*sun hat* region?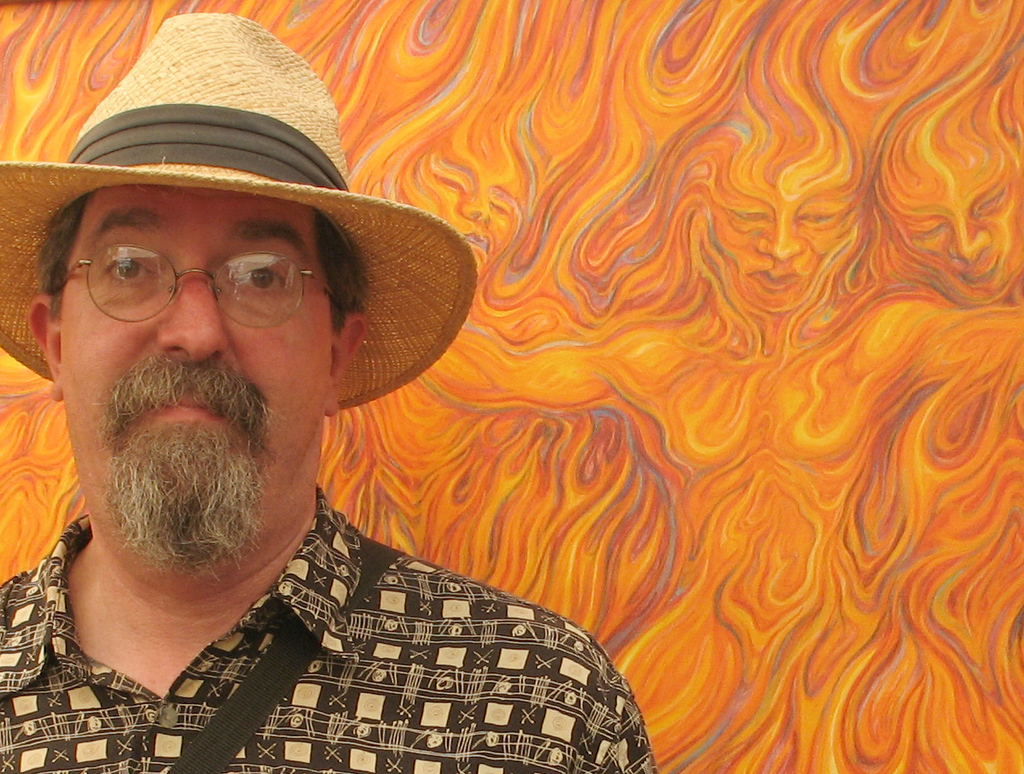
[0, 6, 476, 419]
